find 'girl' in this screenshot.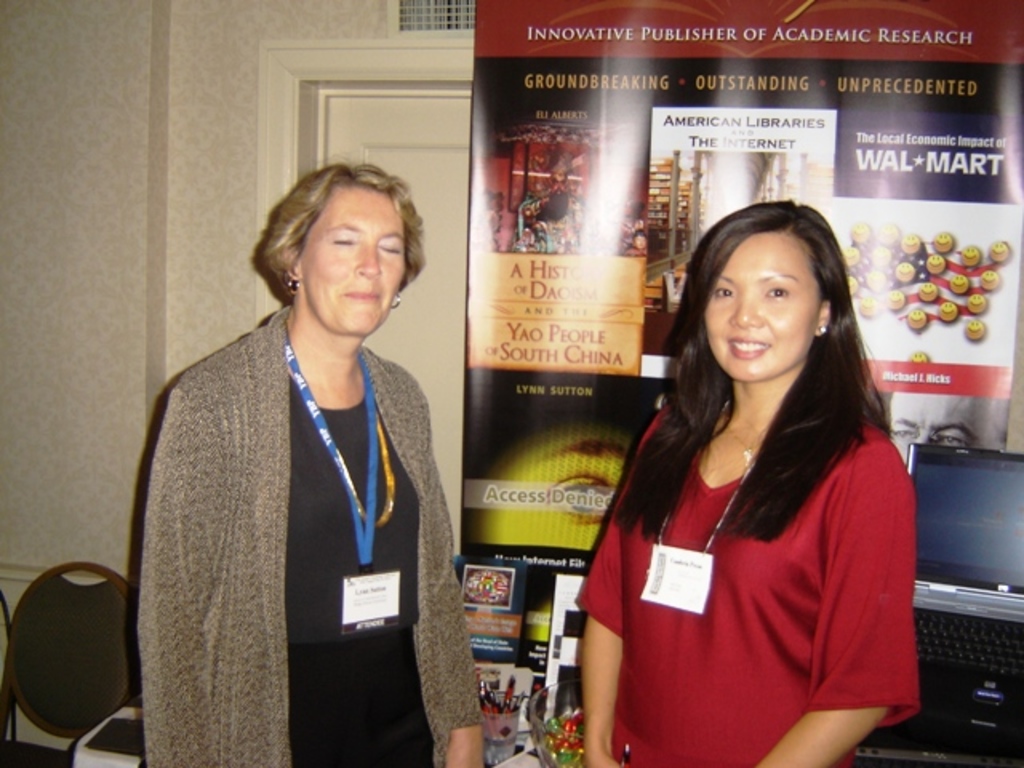
The bounding box for 'girl' is bbox=(134, 165, 483, 766).
